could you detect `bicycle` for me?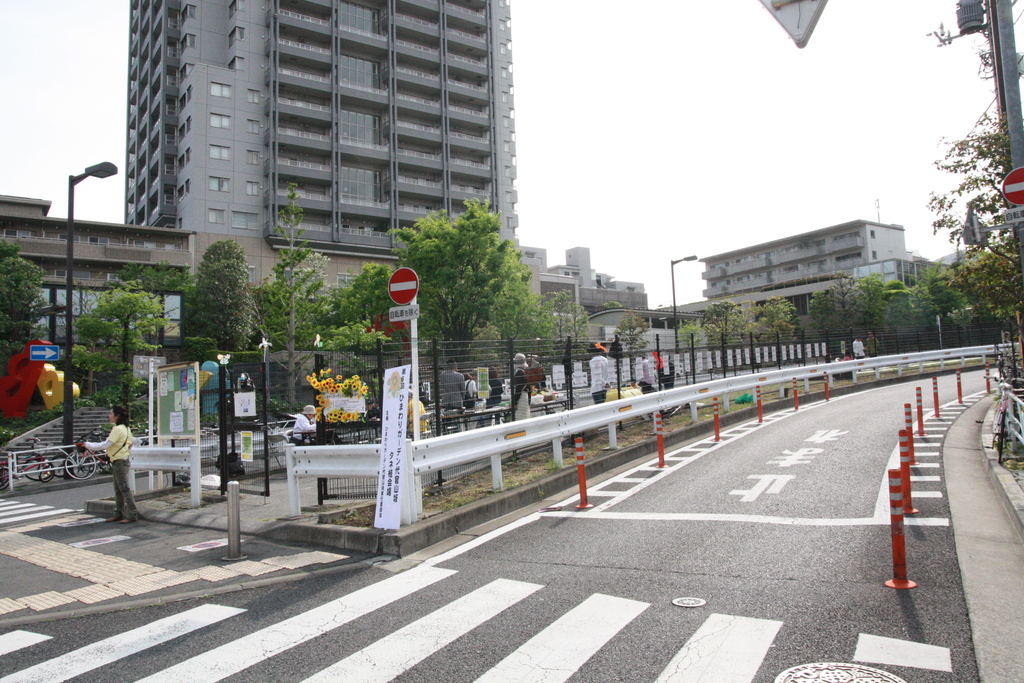
Detection result: (42,454,95,486).
